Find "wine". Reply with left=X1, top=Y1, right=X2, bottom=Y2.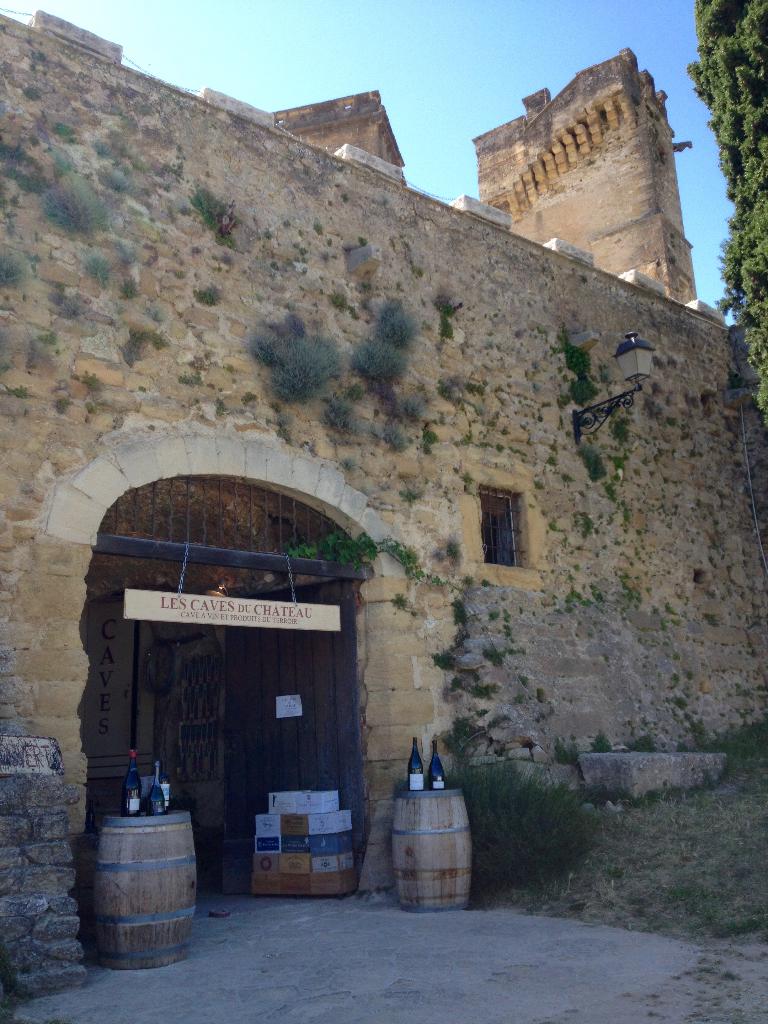
left=123, top=749, right=141, bottom=812.
